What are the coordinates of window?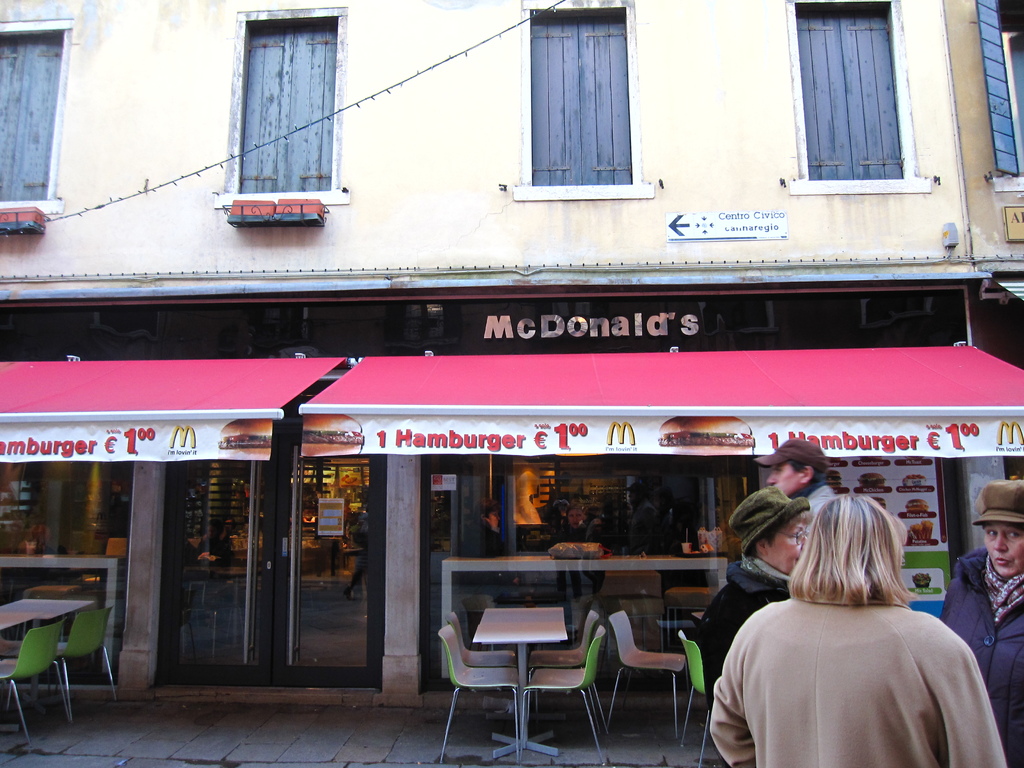
{"x1": 218, "y1": 7, "x2": 344, "y2": 207}.
